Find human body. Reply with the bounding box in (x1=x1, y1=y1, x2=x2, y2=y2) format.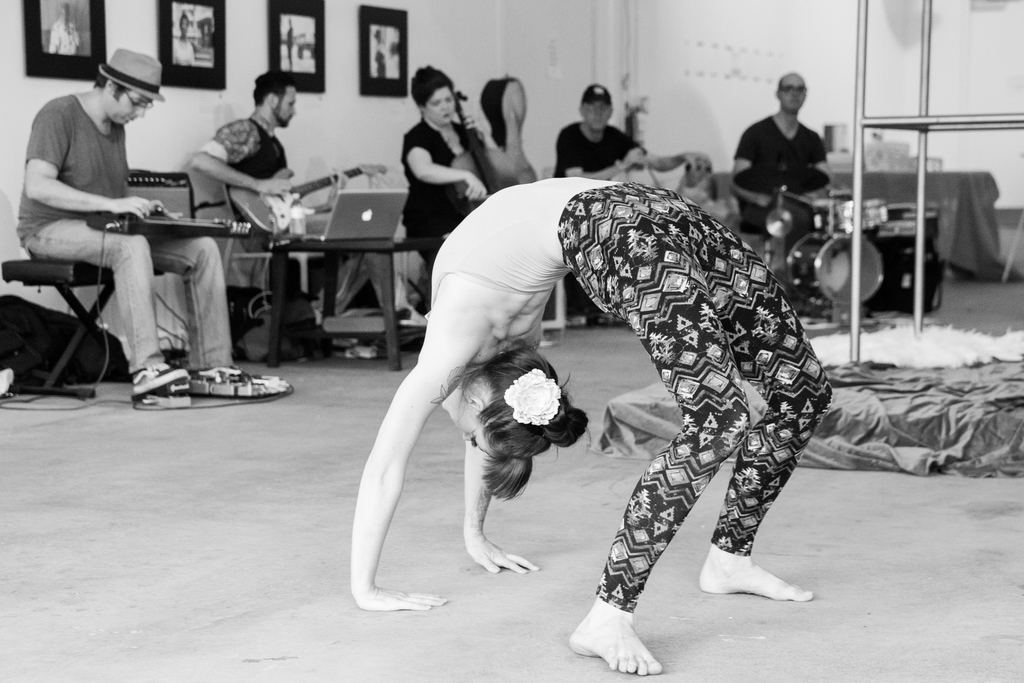
(x1=188, y1=115, x2=352, y2=365).
